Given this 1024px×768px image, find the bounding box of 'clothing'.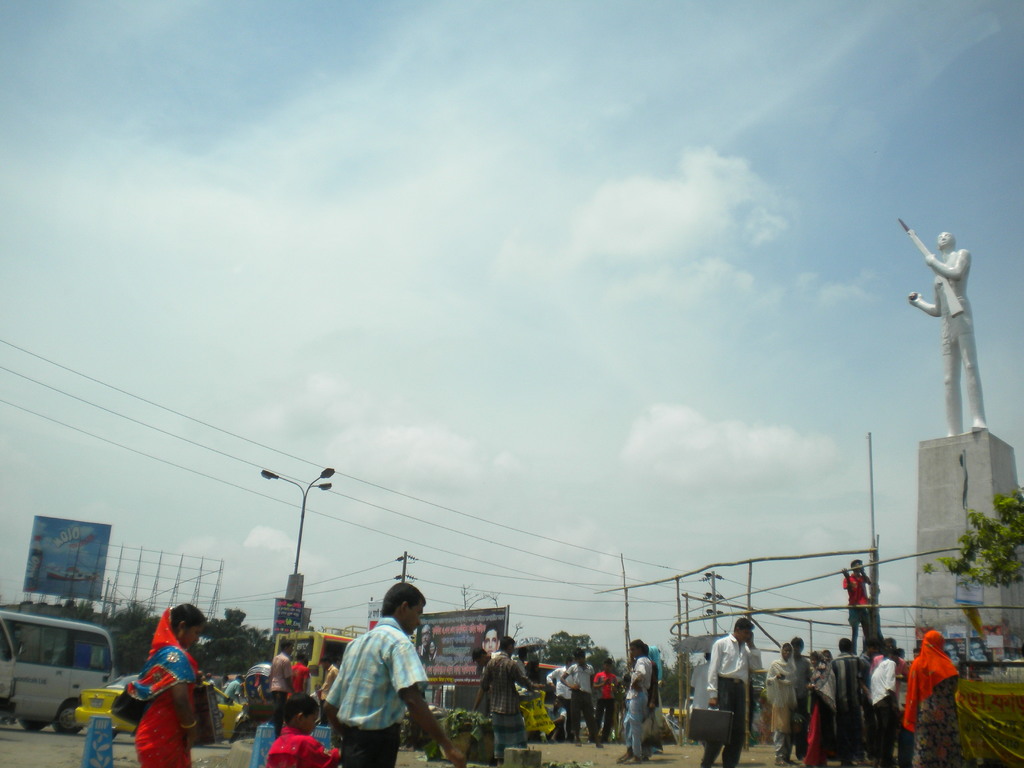
<bbox>516, 659, 525, 685</bbox>.
